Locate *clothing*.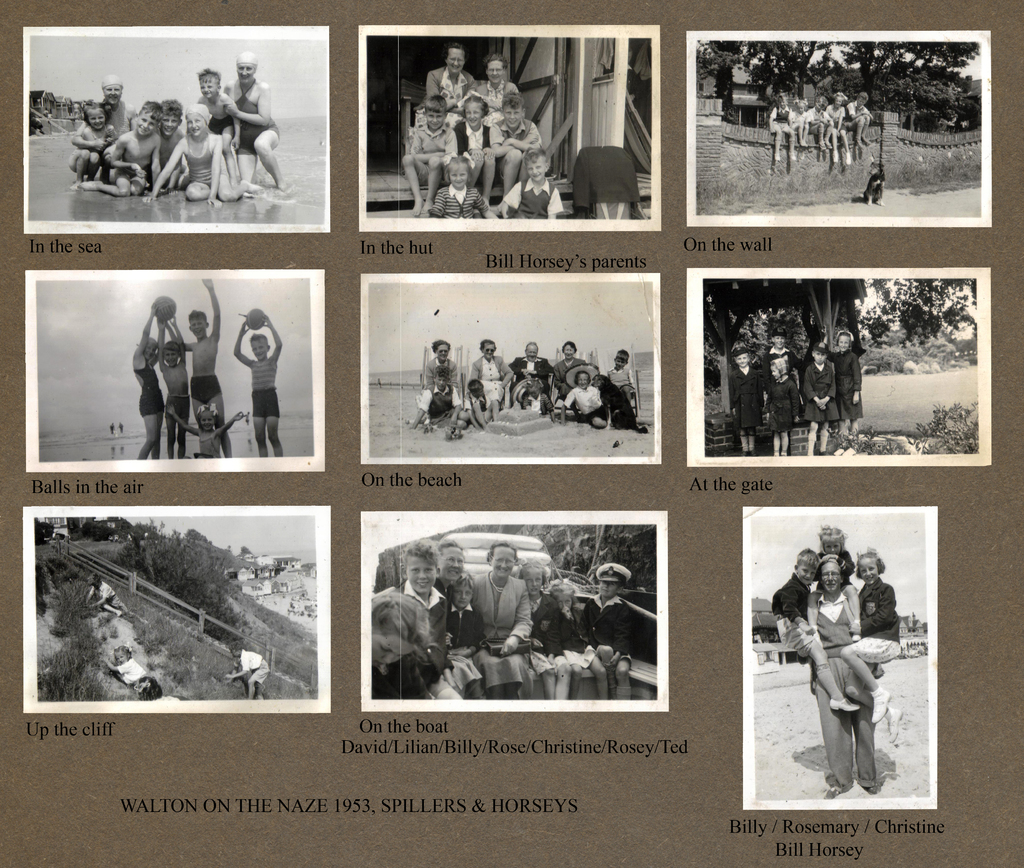
Bounding box: [252, 360, 284, 416].
